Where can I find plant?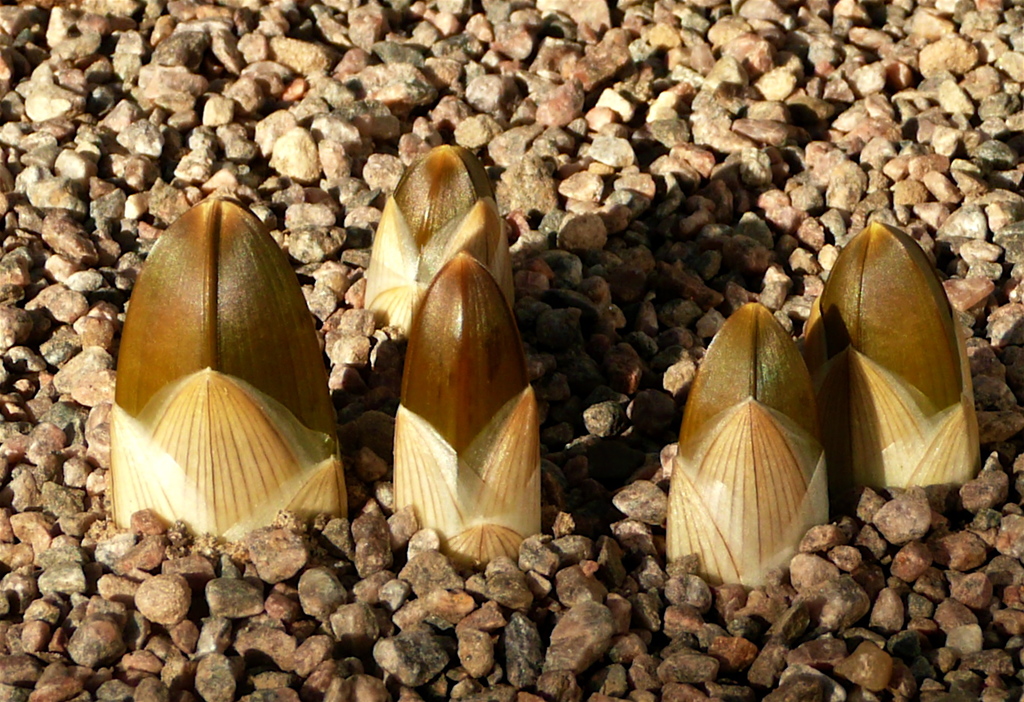
You can find it at [616, 260, 857, 596].
